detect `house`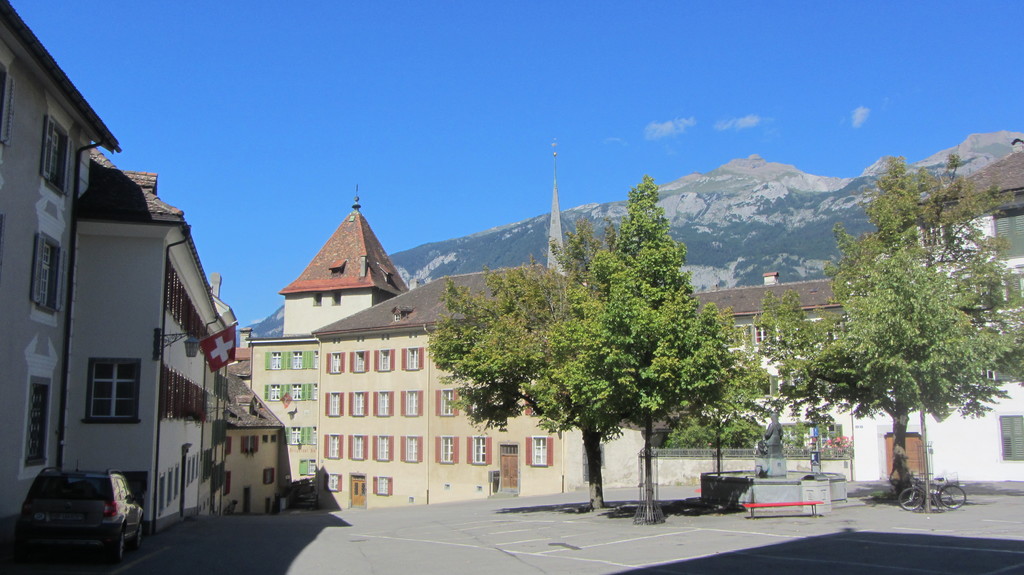
box(248, 181, 409, 512)
